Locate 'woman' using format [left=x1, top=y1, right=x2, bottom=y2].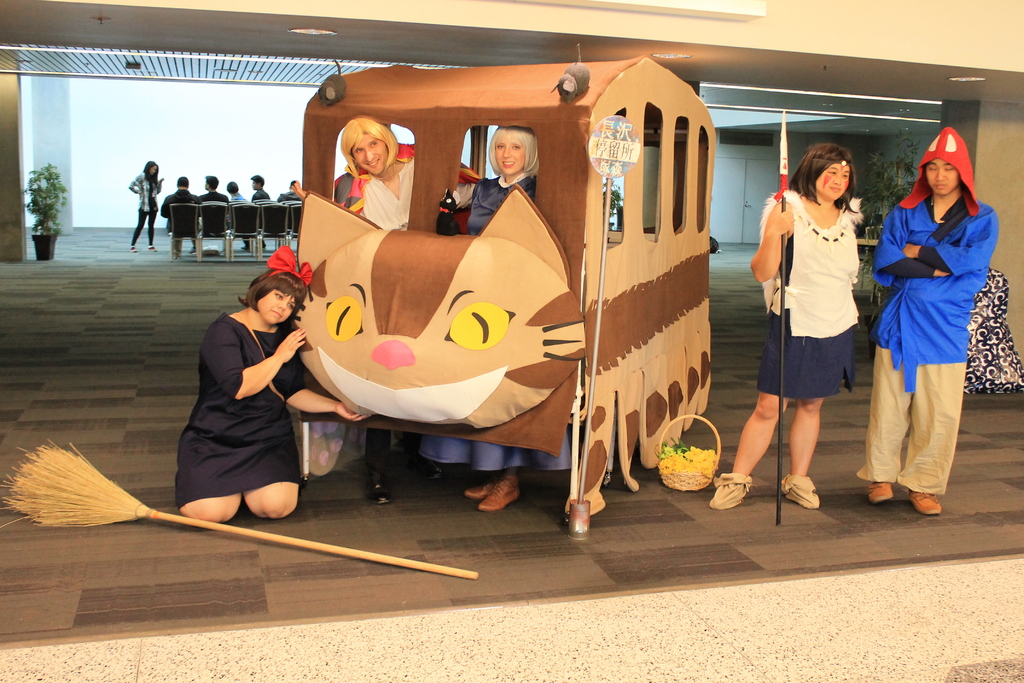
[left=126, top=156, right=188, bottom=247].
